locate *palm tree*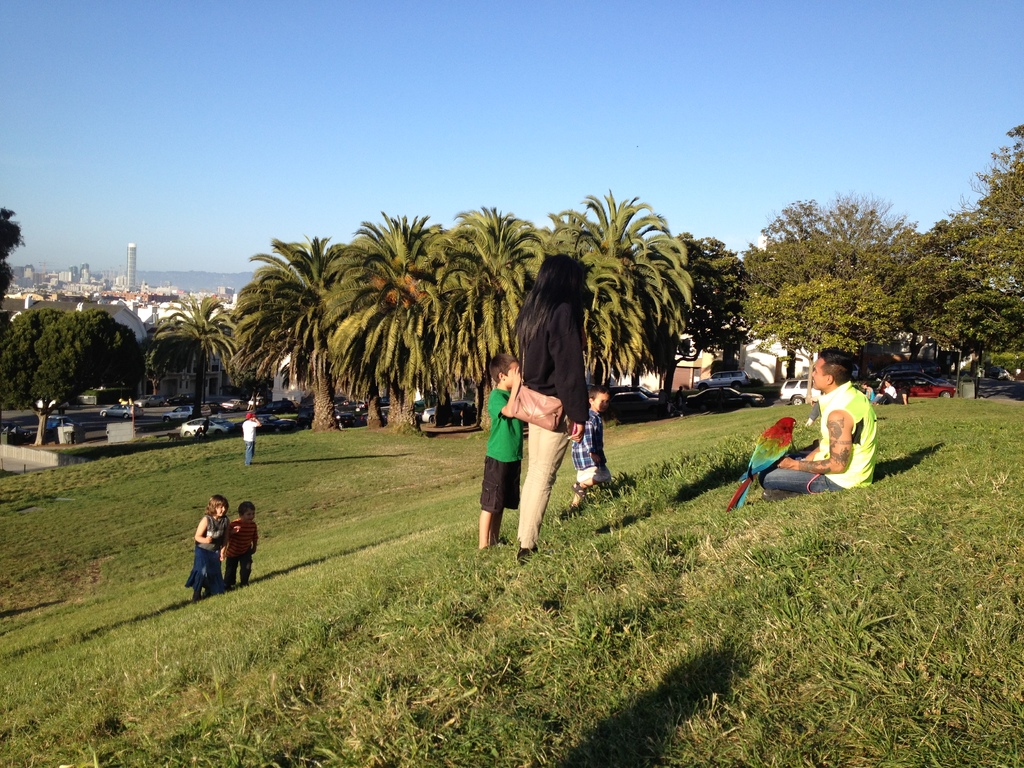
bbox=[326, 196, 428, 438]
